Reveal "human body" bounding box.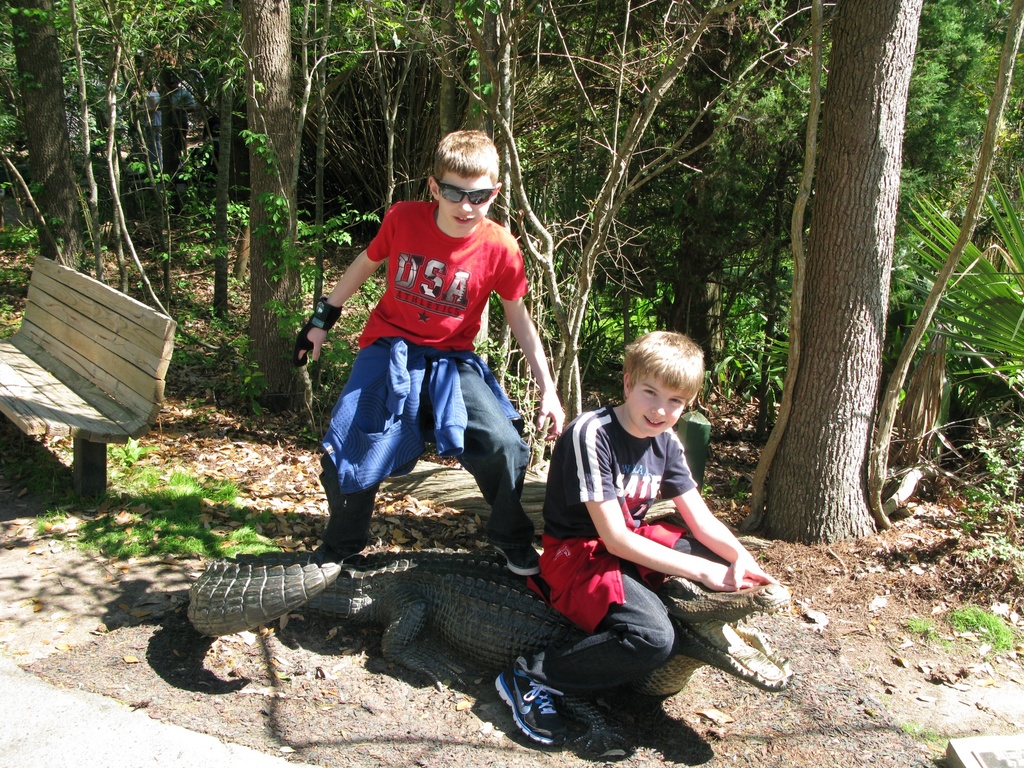
Revealed: rect(297, 137, 566, 576).
